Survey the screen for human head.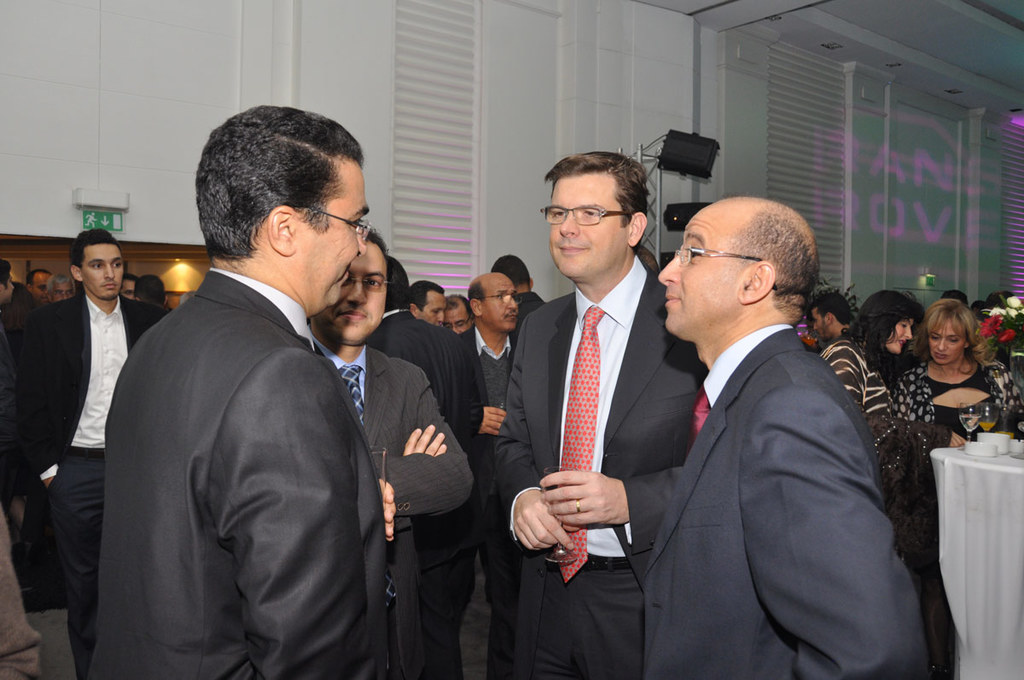
Survey found: locate(196, 104, 371, 313).
